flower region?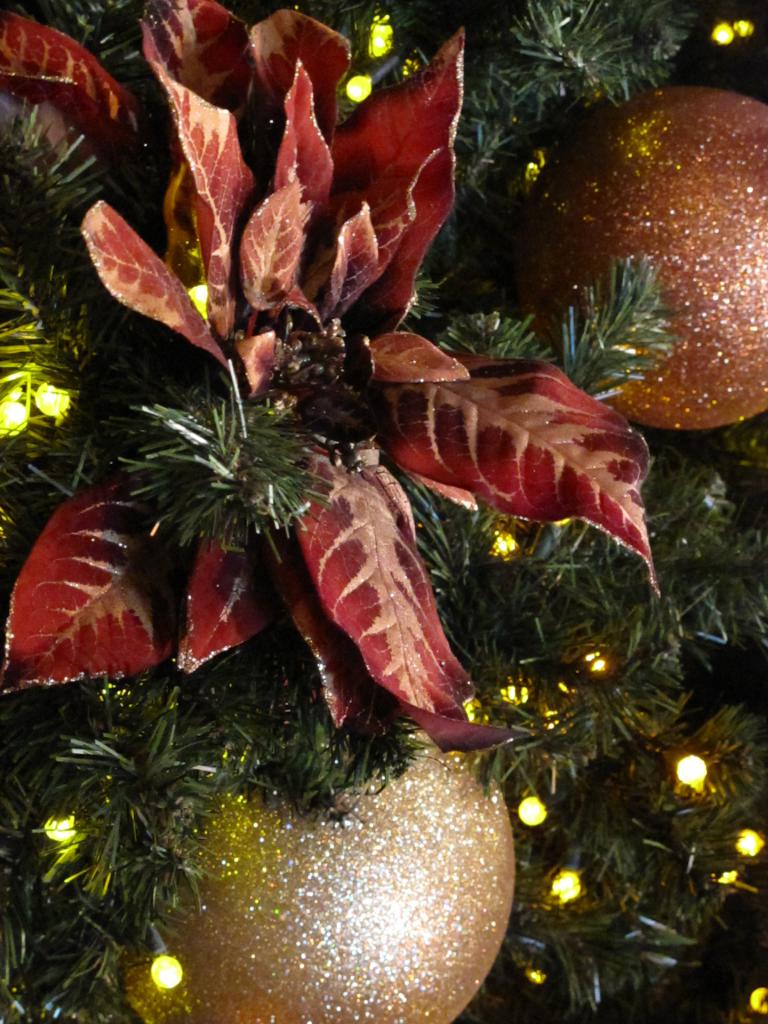
rect(279, 309, 372, 388)
